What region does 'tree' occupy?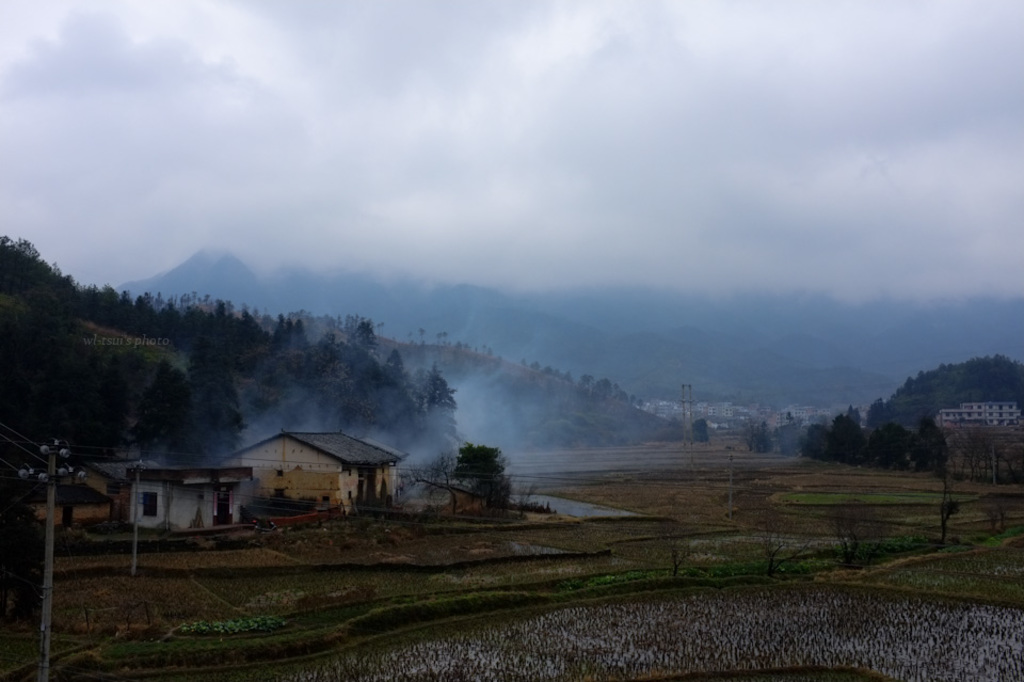
273:312:288:354.
